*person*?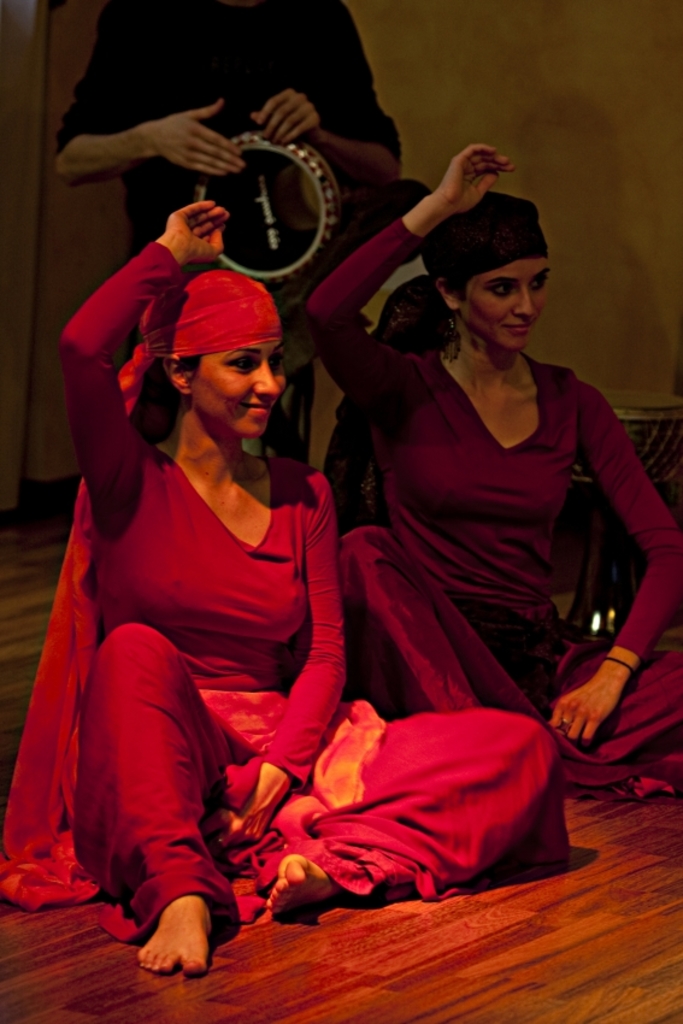
{"x1": 42, "y1": 0, "x2": 405, "y2": 446}
